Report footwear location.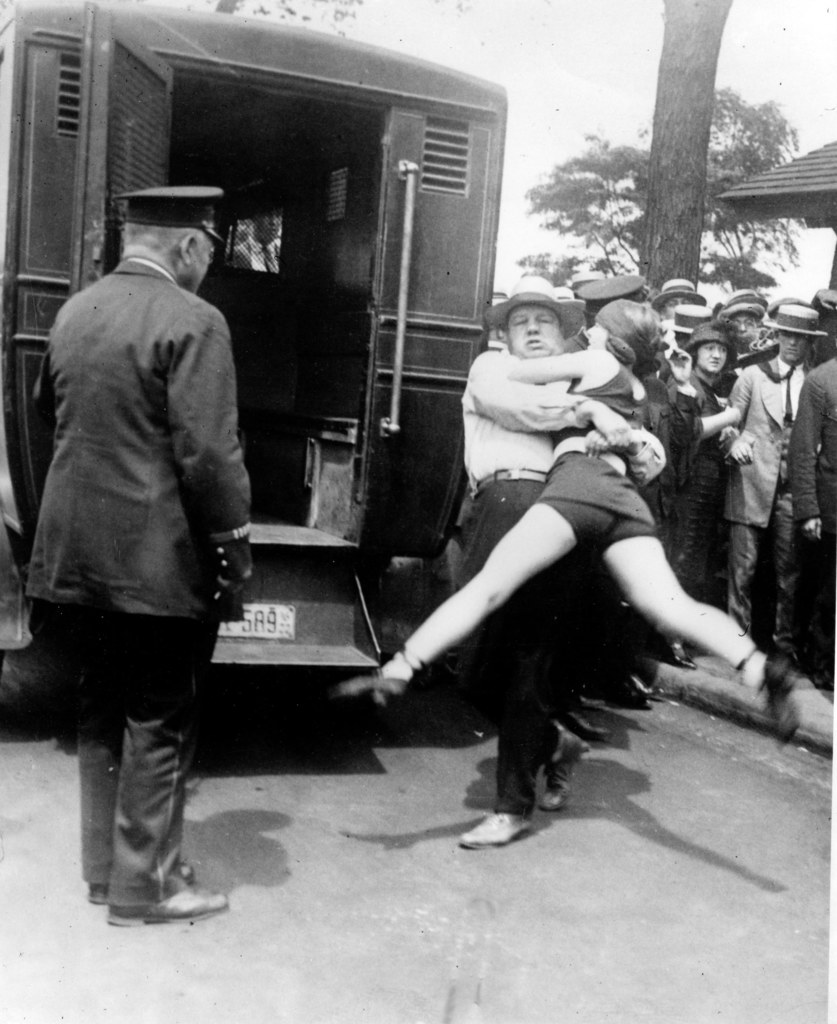
Report: [left=90, top=860, right=196, bottom=904].
